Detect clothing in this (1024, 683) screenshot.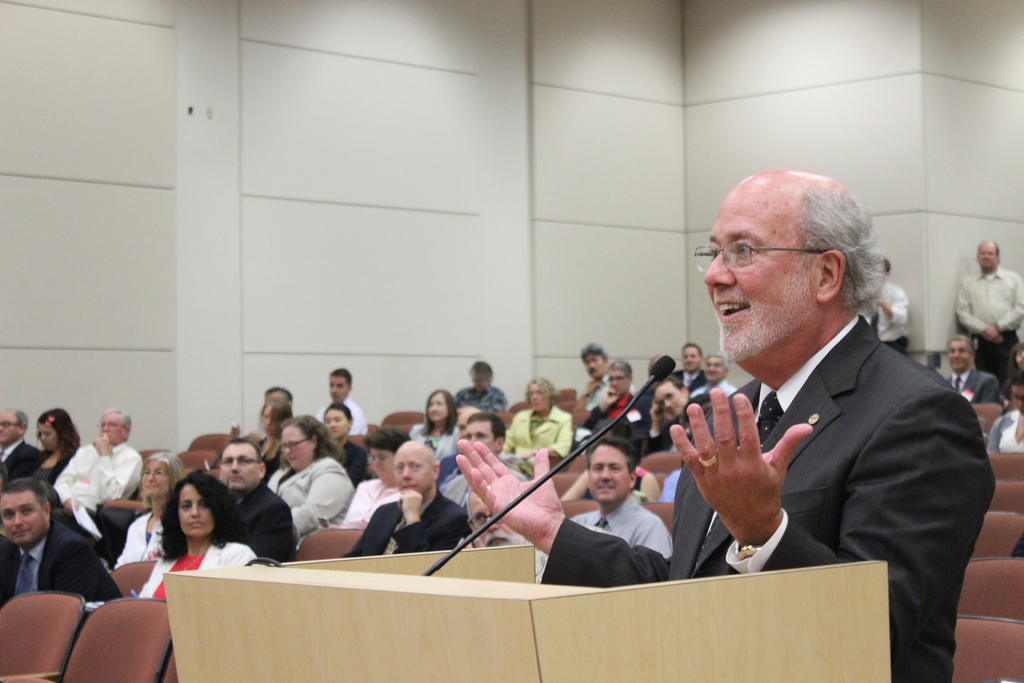
Detection: [998,360,1022,379].
